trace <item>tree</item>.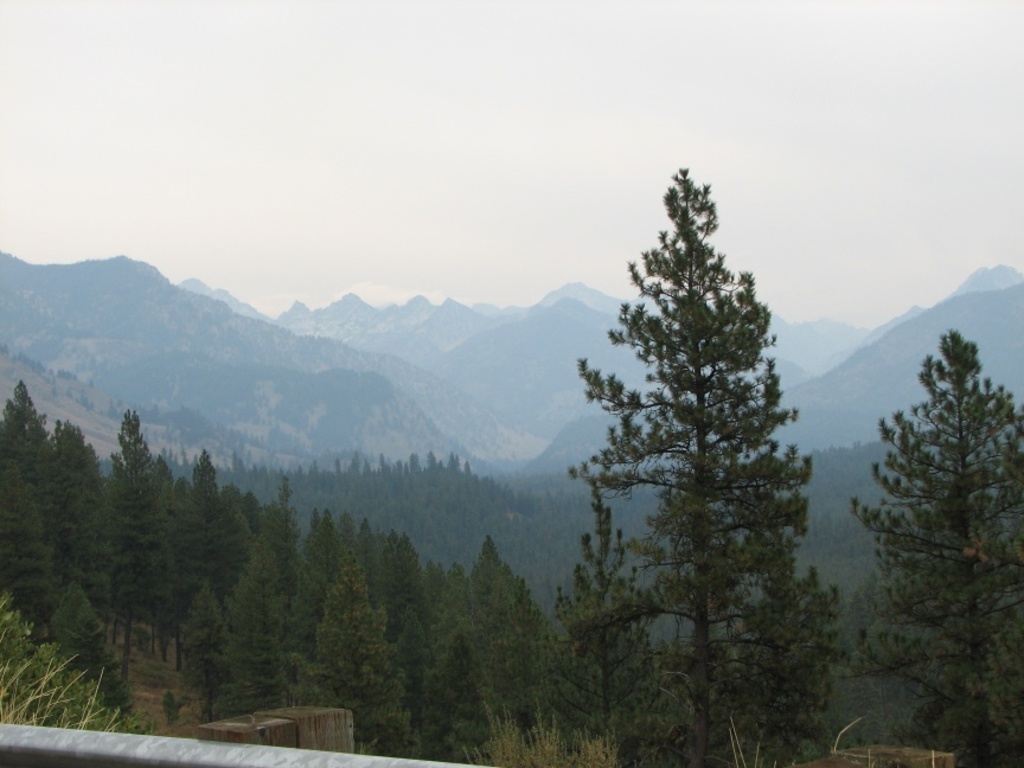
Traced to <region>834, 329, 1023, 767</region>.
